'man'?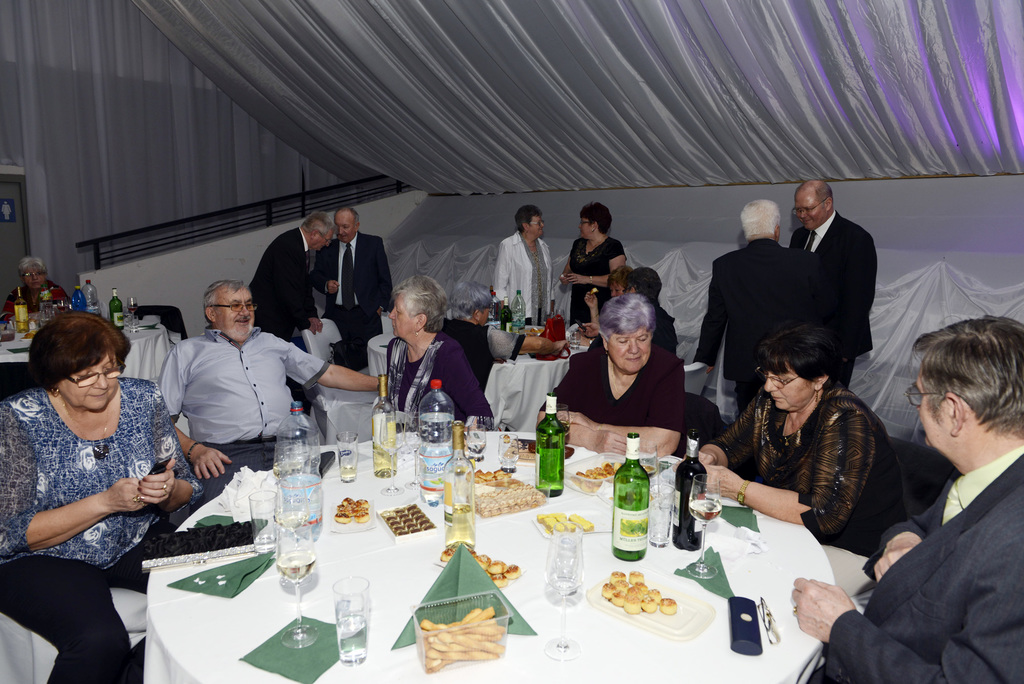
<box>781,177,874,389</box>
